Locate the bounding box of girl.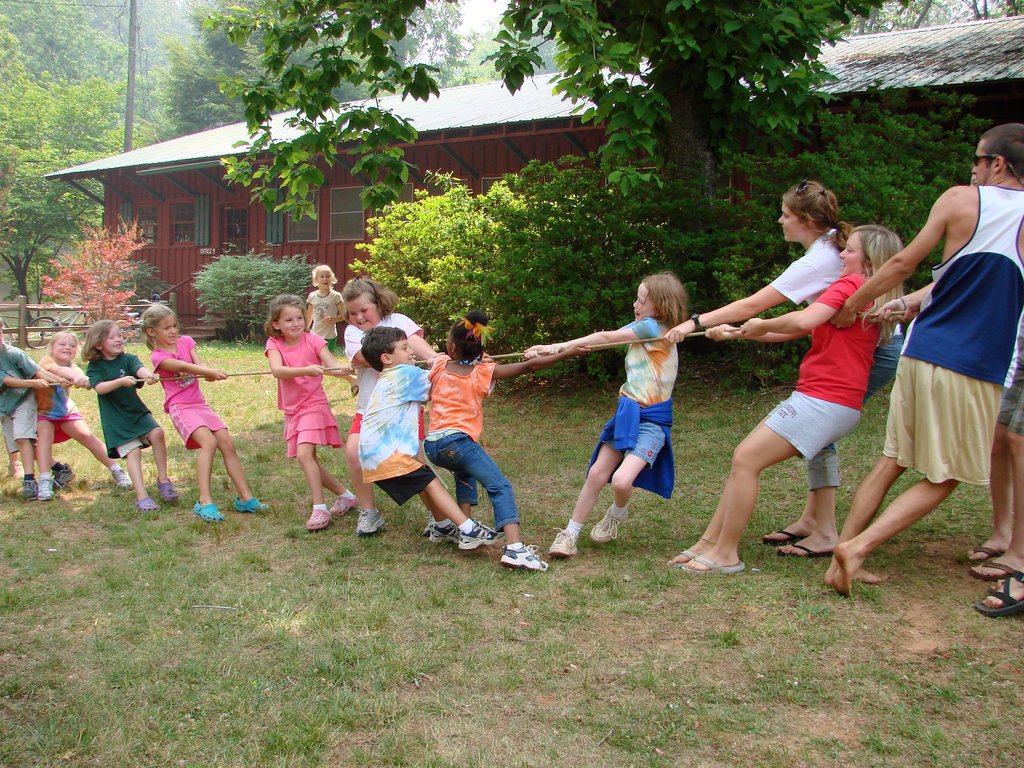
Bounding box: (x1=420, y1=311, x2=548, y2=570).
